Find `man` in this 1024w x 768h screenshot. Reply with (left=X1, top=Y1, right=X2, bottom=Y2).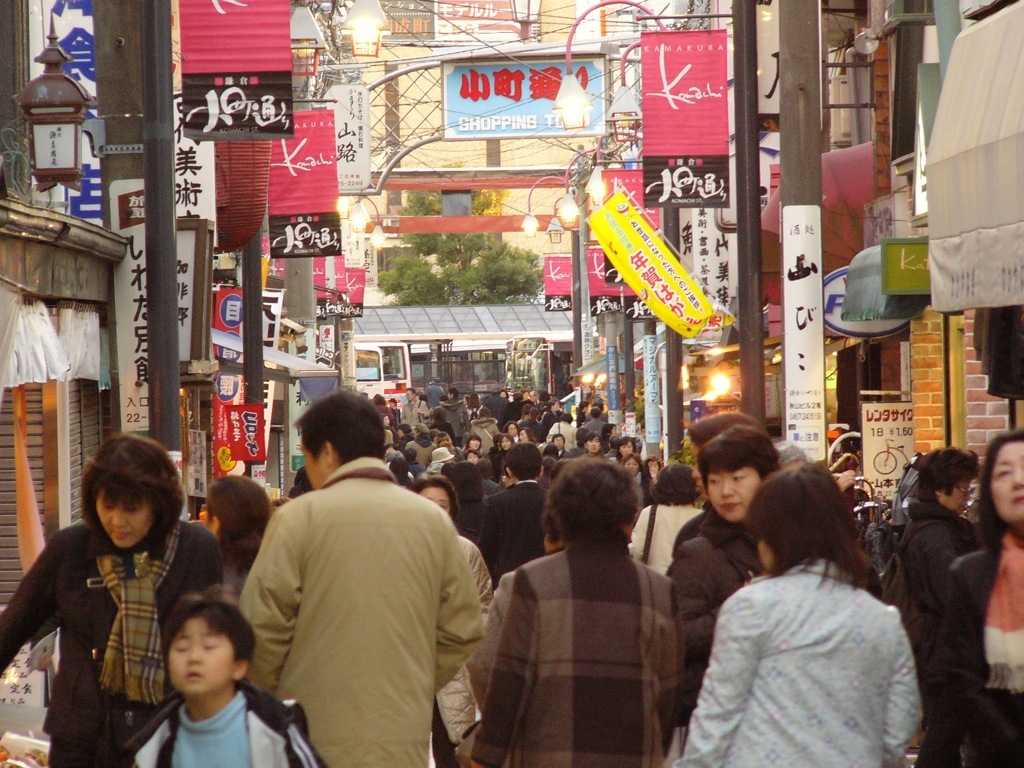
(left=228, top=397, right=488, bottom=763).
